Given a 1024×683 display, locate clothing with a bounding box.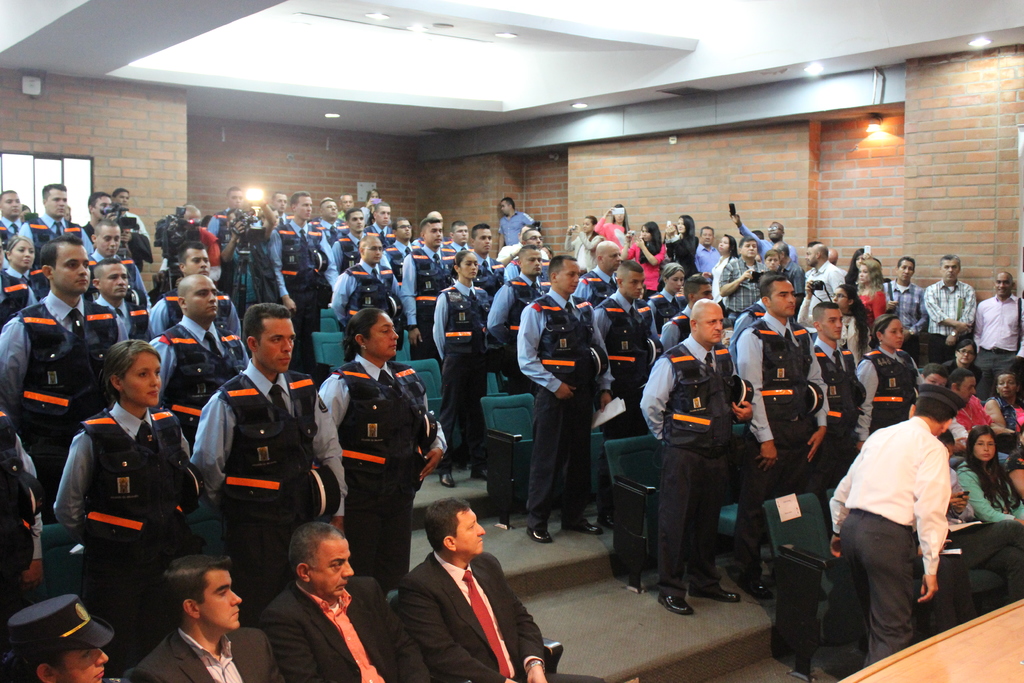
Located: pyautogui.locateOnScreen(828, 418, 952, 665).
